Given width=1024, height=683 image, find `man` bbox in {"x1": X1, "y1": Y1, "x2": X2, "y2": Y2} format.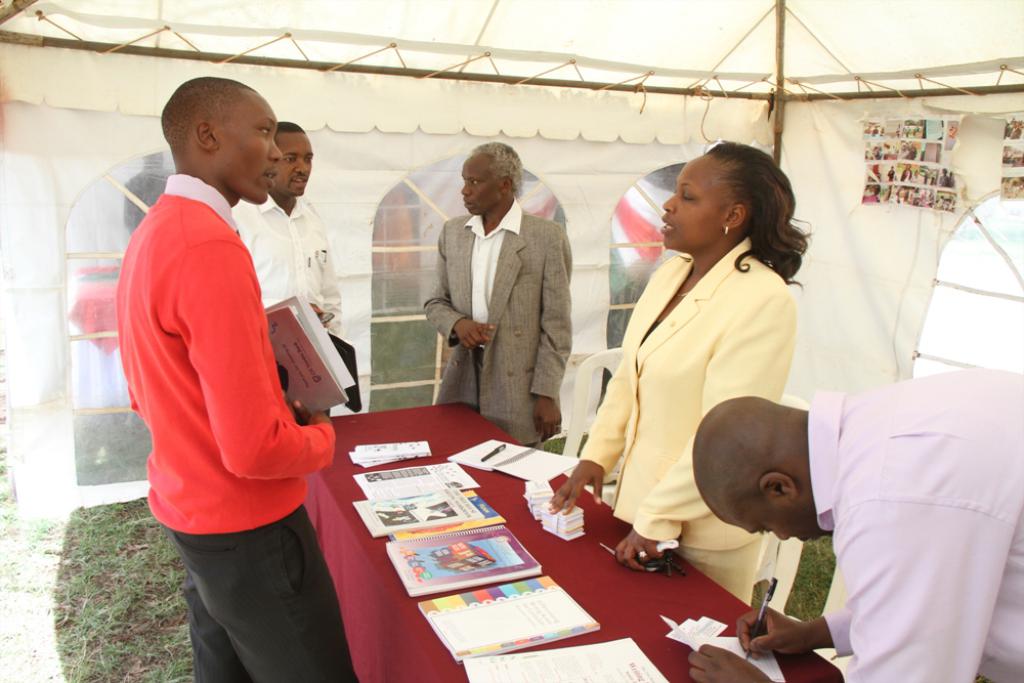
{"x1": 109, "y1": 65, "x2": 368, "y2": 671}.
